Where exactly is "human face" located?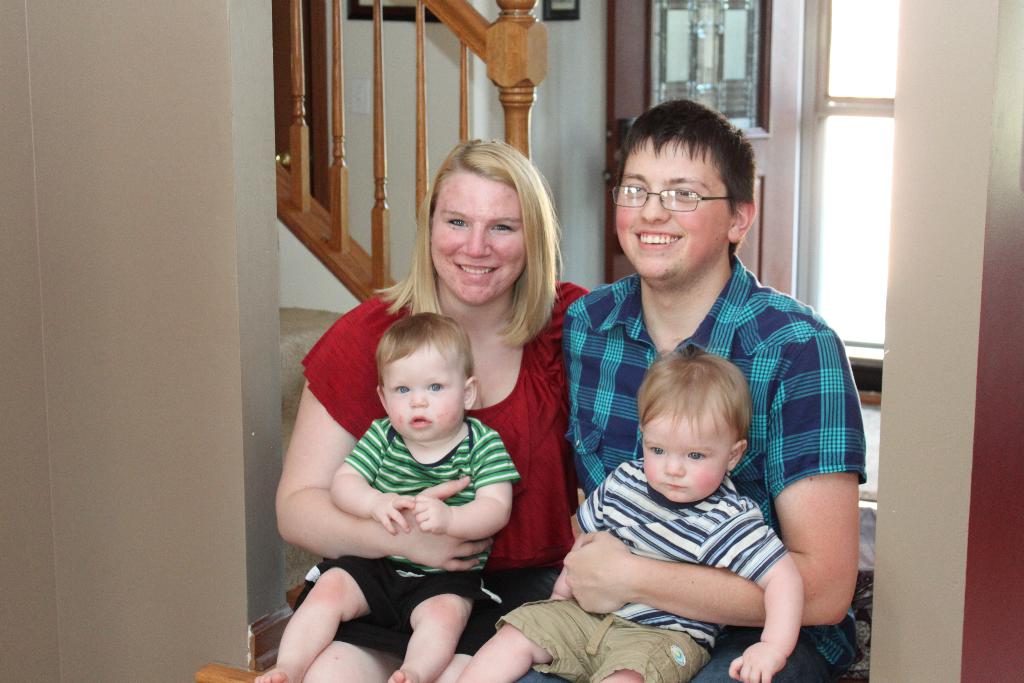
Its bounding box is Rect(381, 336, 463, 440).
